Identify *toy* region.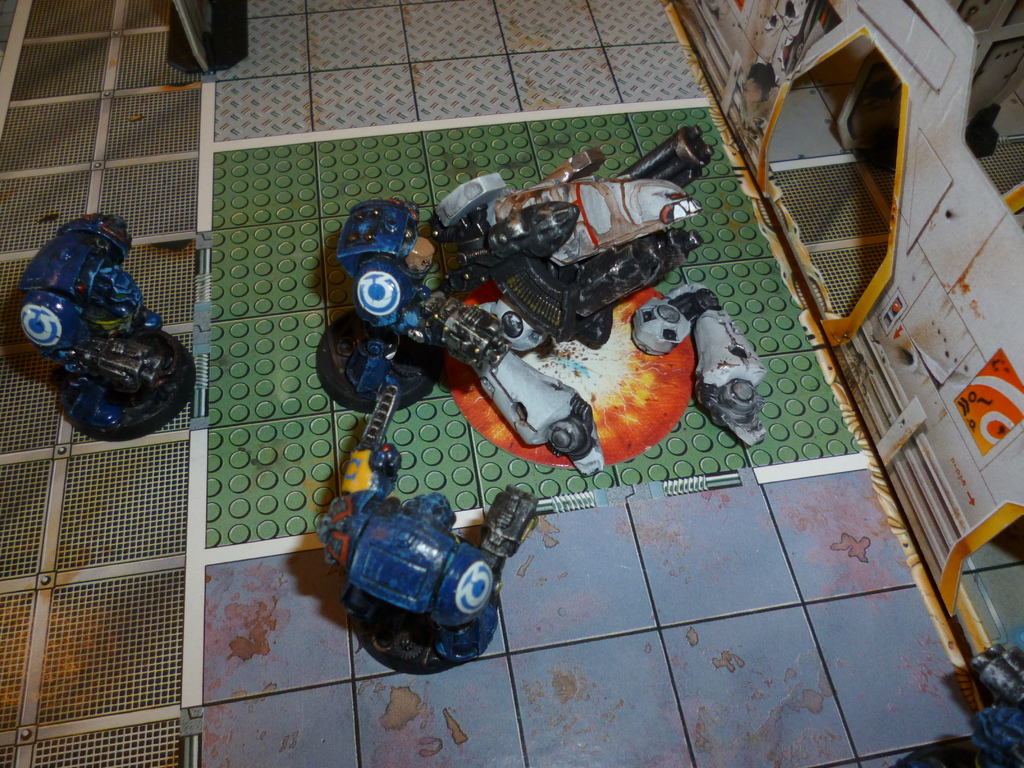
Region: 320, 483, 543, 686.
